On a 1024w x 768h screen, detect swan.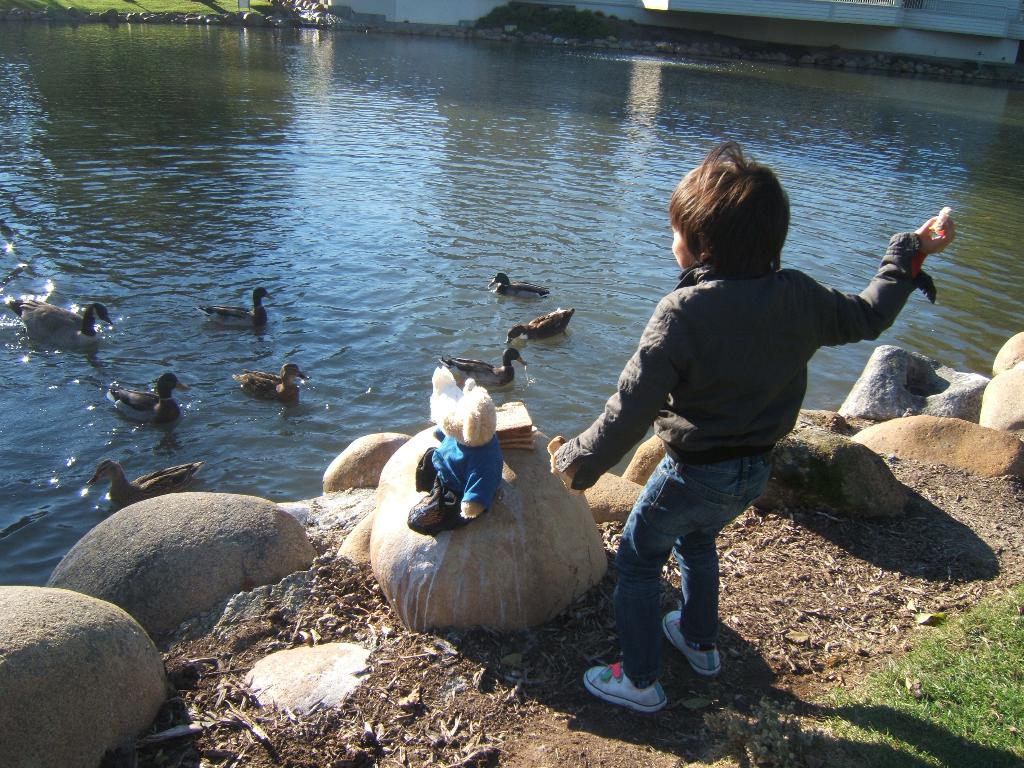
(left=104, top=358, right=185, bottom=433).
